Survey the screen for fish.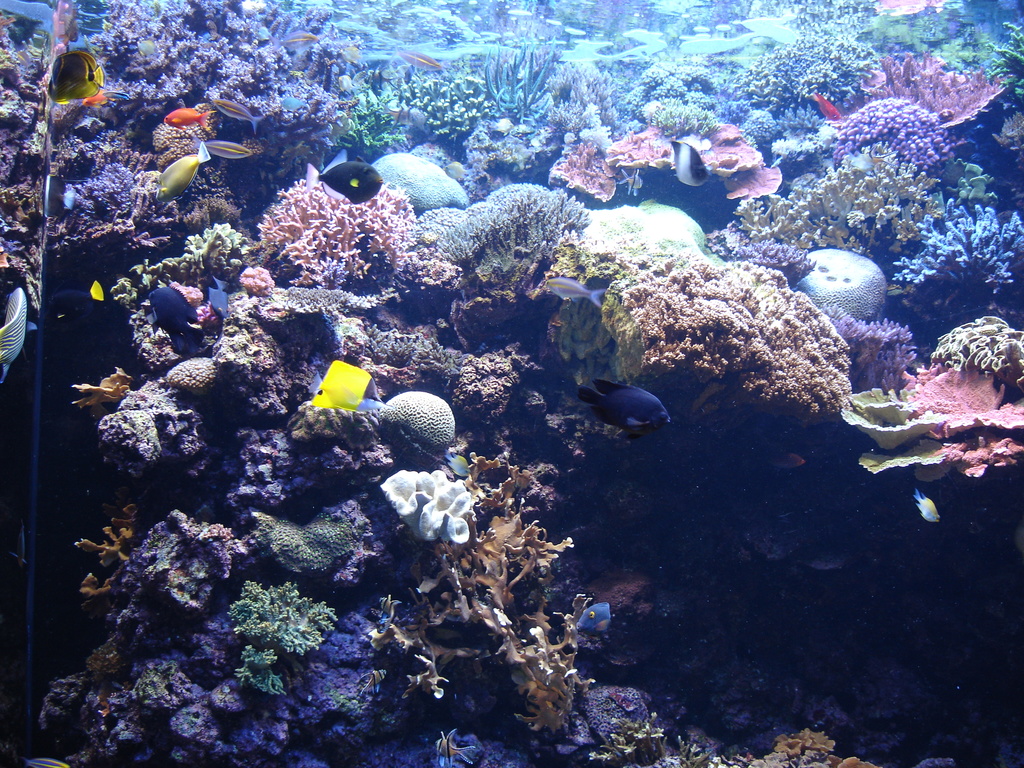
Survey found: l=158, t=105, r=210, b=129.
